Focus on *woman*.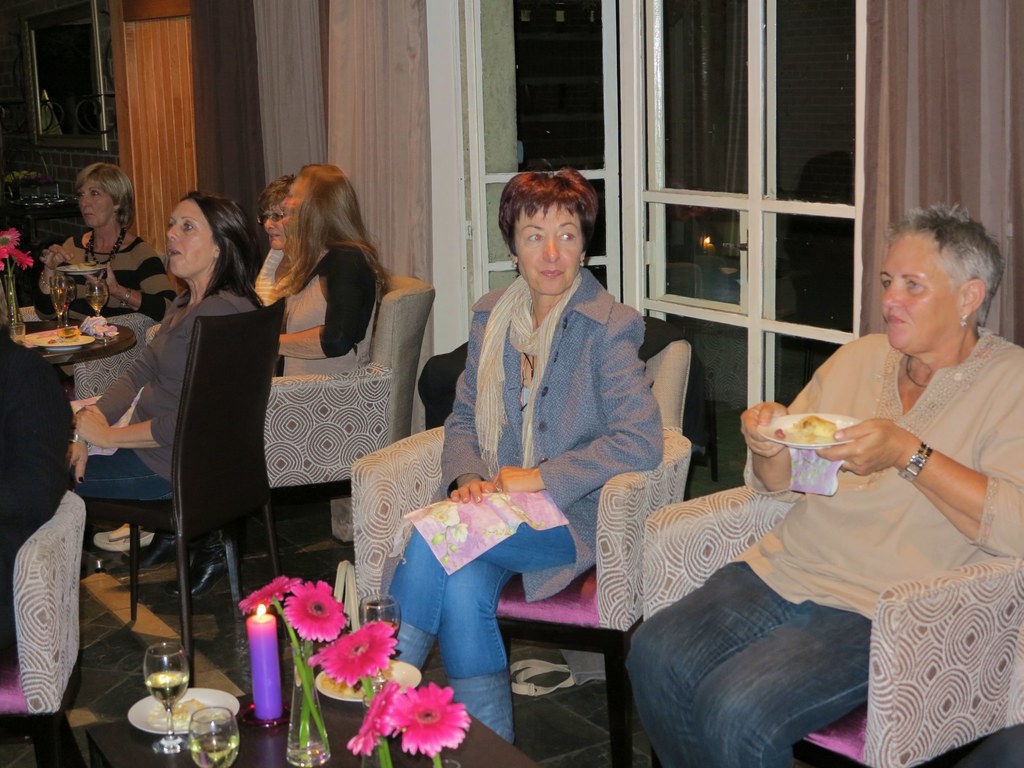
Focused at <bbox>70, 188, 259, 600</bbox>.
